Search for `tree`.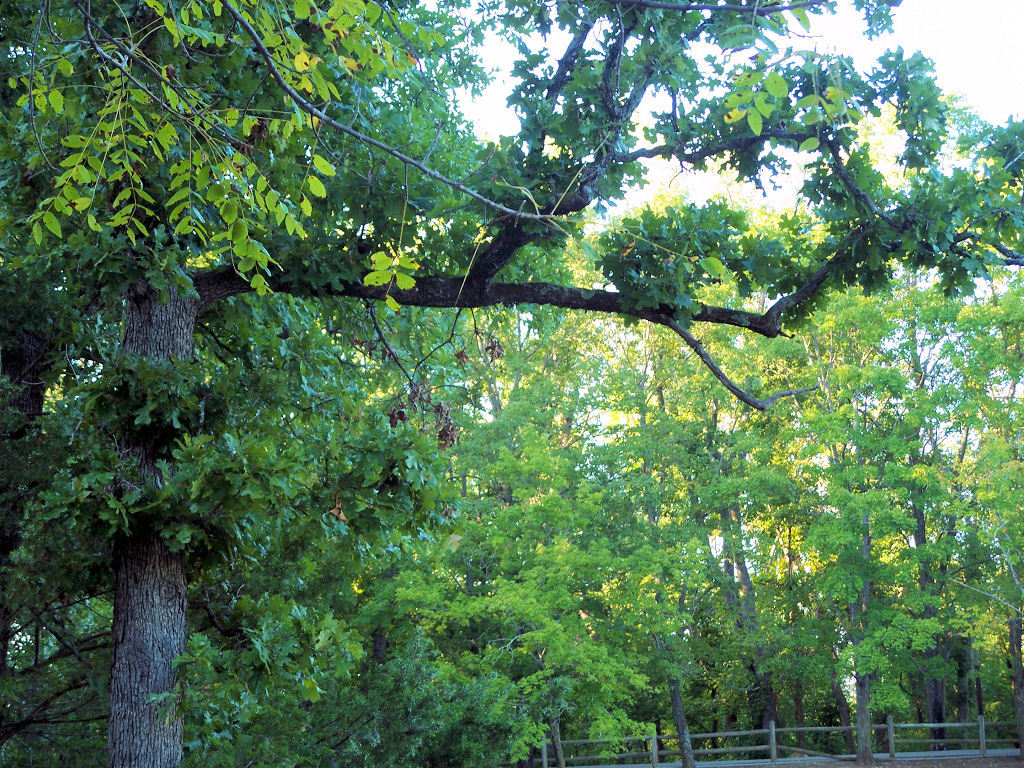
Found at BBox(318, 276, 708, 767).
